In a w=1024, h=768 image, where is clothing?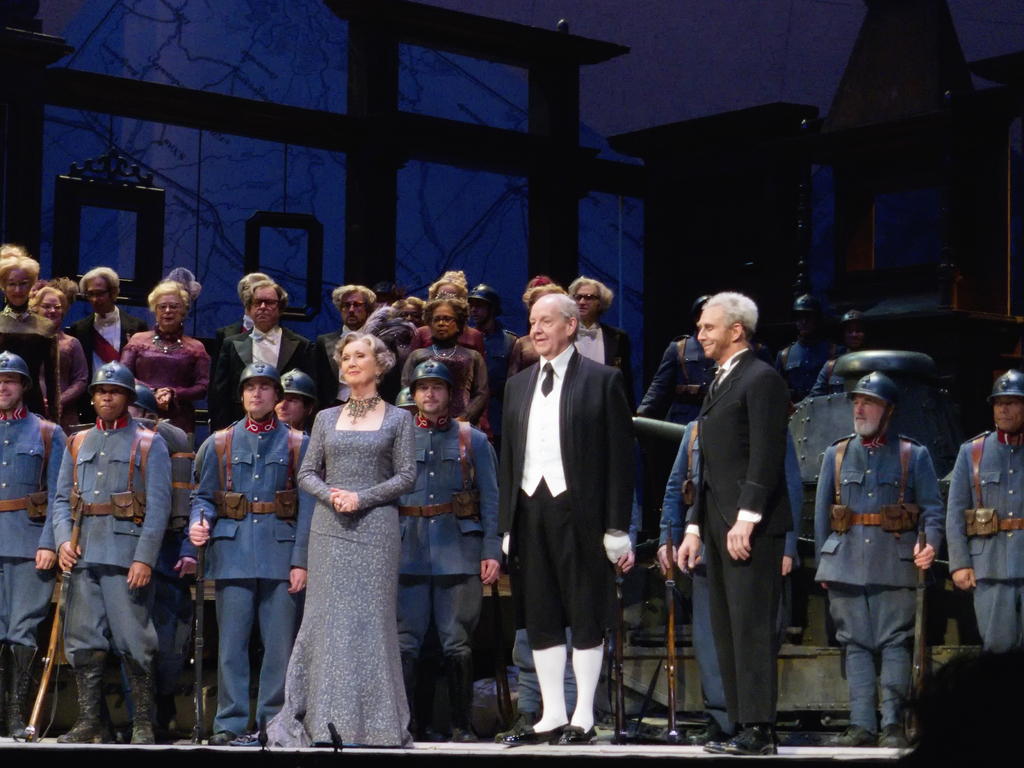
{"left": 700, "top": 352, "right": 793, "bottom": 733}.
